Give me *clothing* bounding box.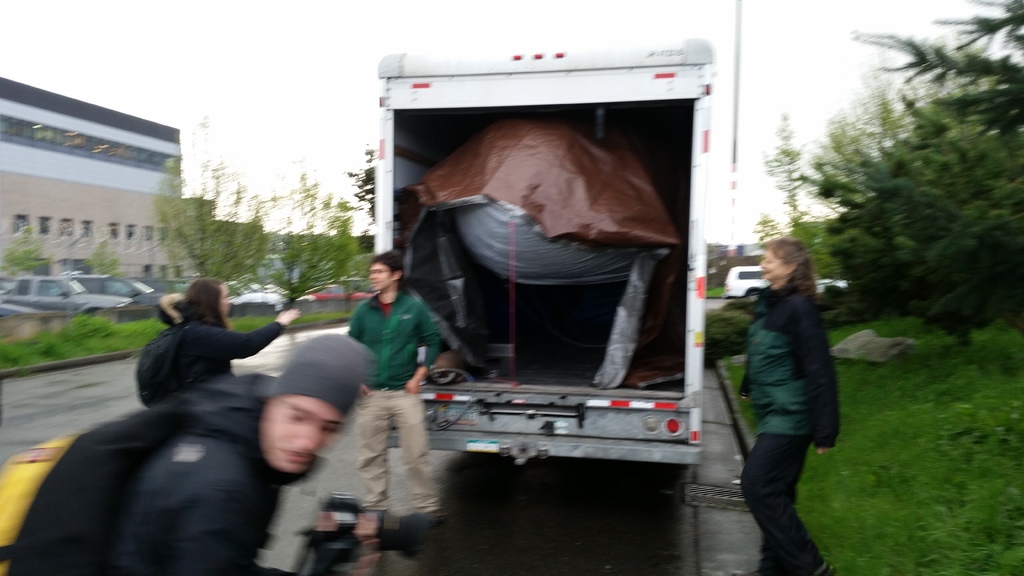
detection(739, 276, 840, 575).
